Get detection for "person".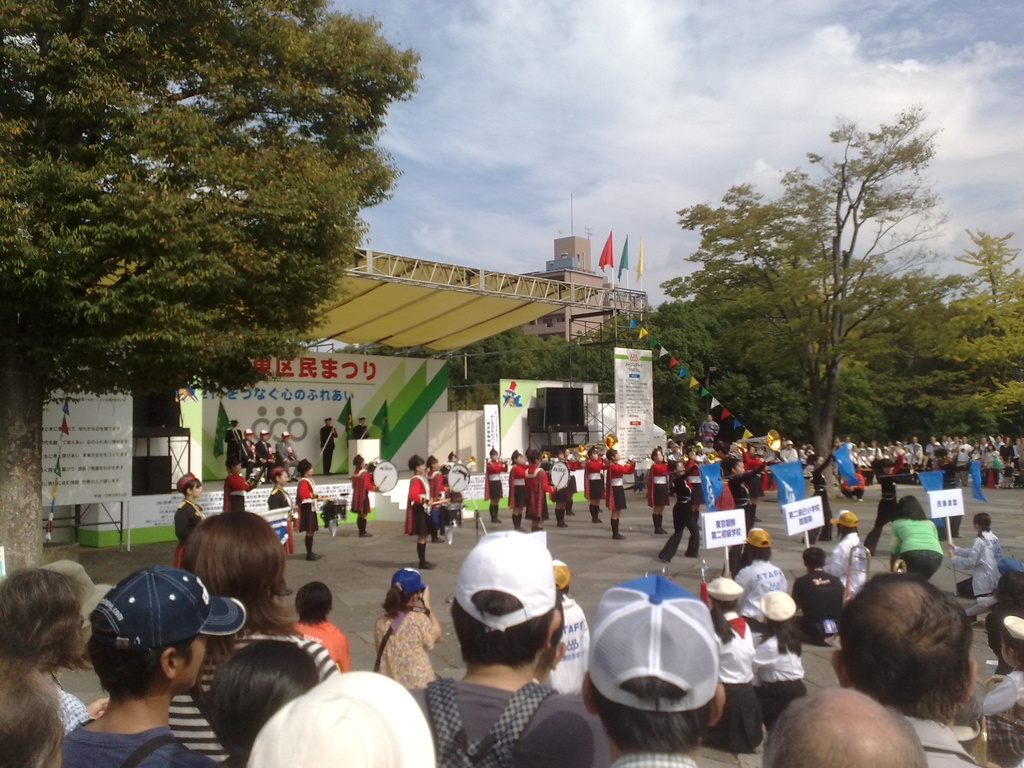
Detection: 257,671,434,767.
